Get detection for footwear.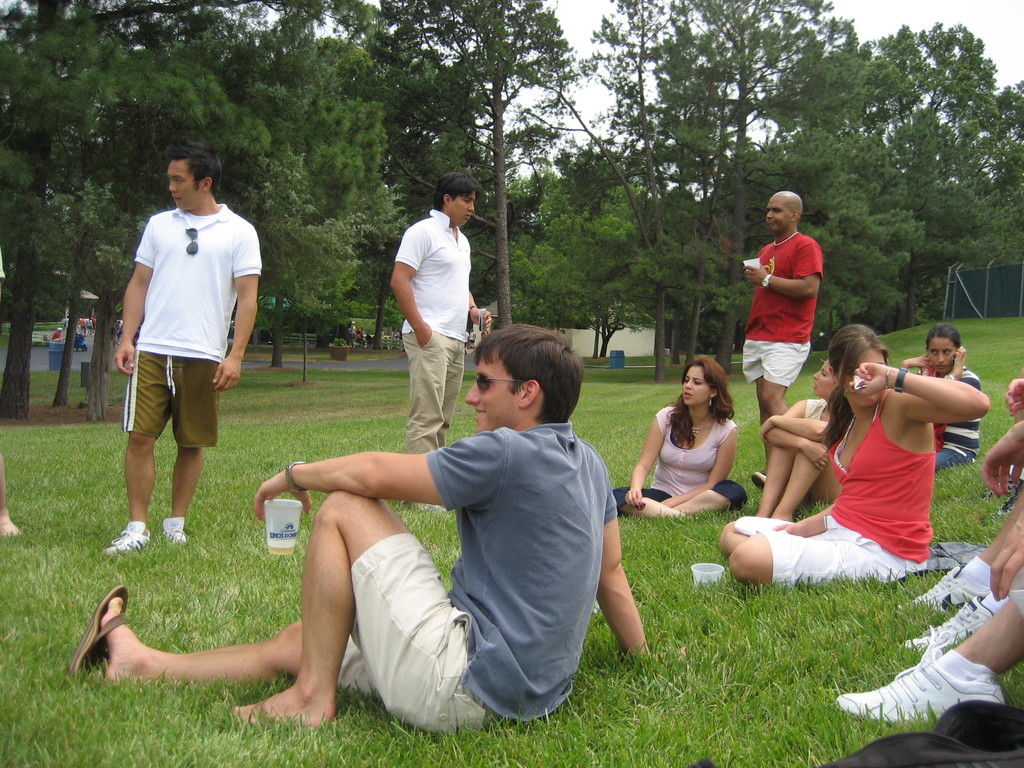
Detection: <bbox>998, 486, 1012, 511</bbox>.
